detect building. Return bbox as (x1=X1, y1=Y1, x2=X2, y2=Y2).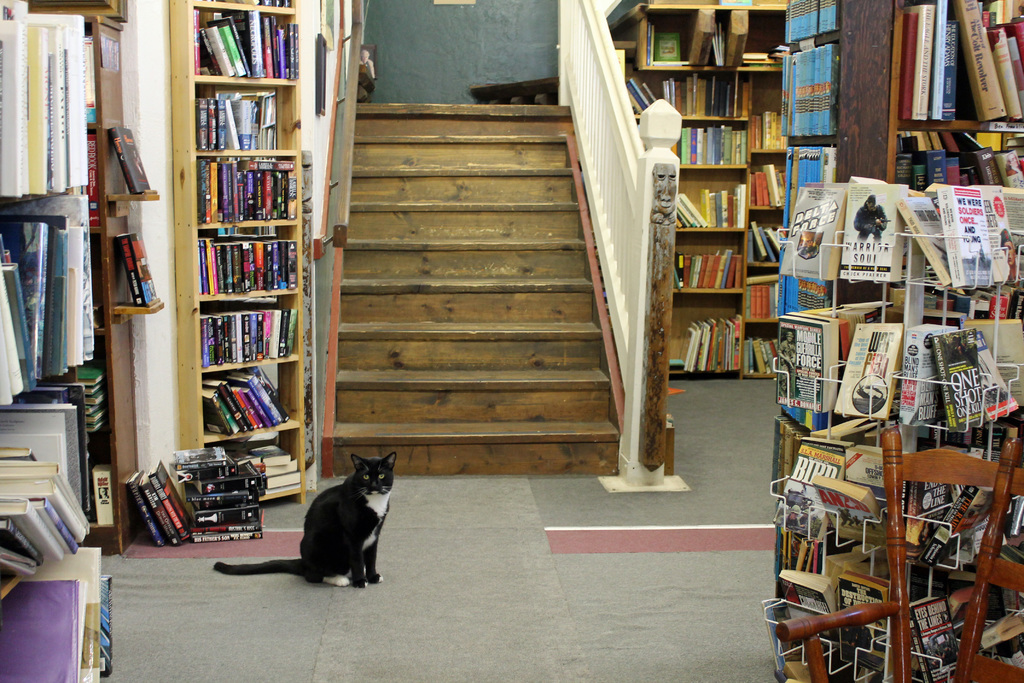
(x1=0, y1=0, x2=1023, y2=682).
